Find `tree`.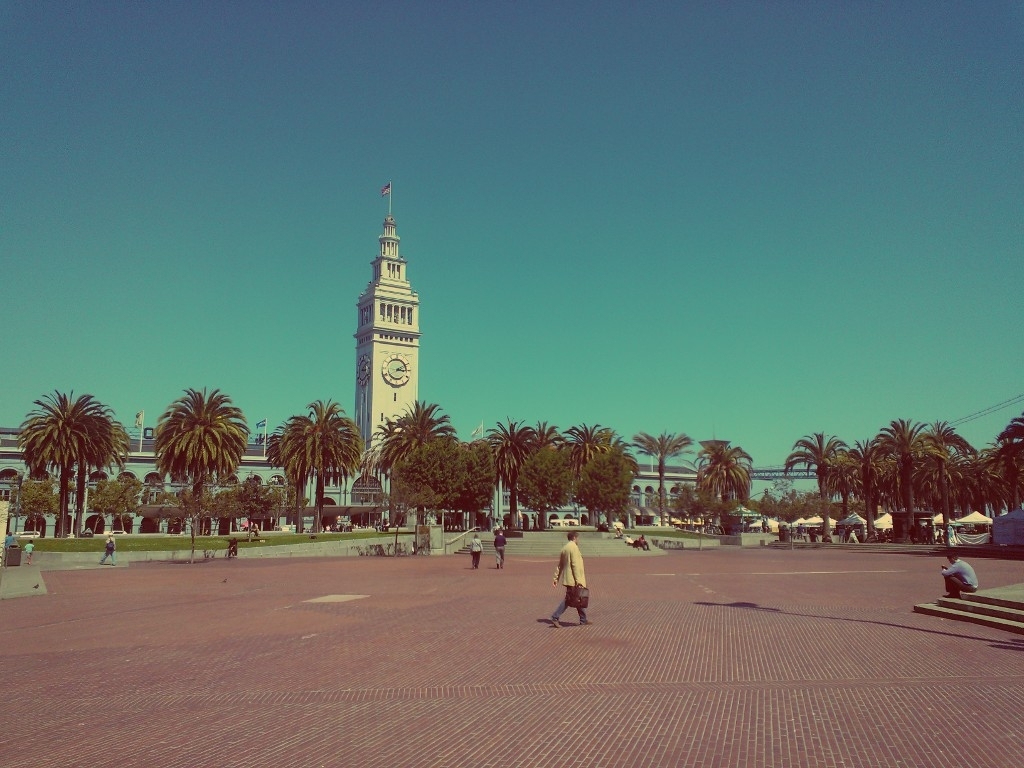
(left=563, top=423, right=611, bottom=520).
